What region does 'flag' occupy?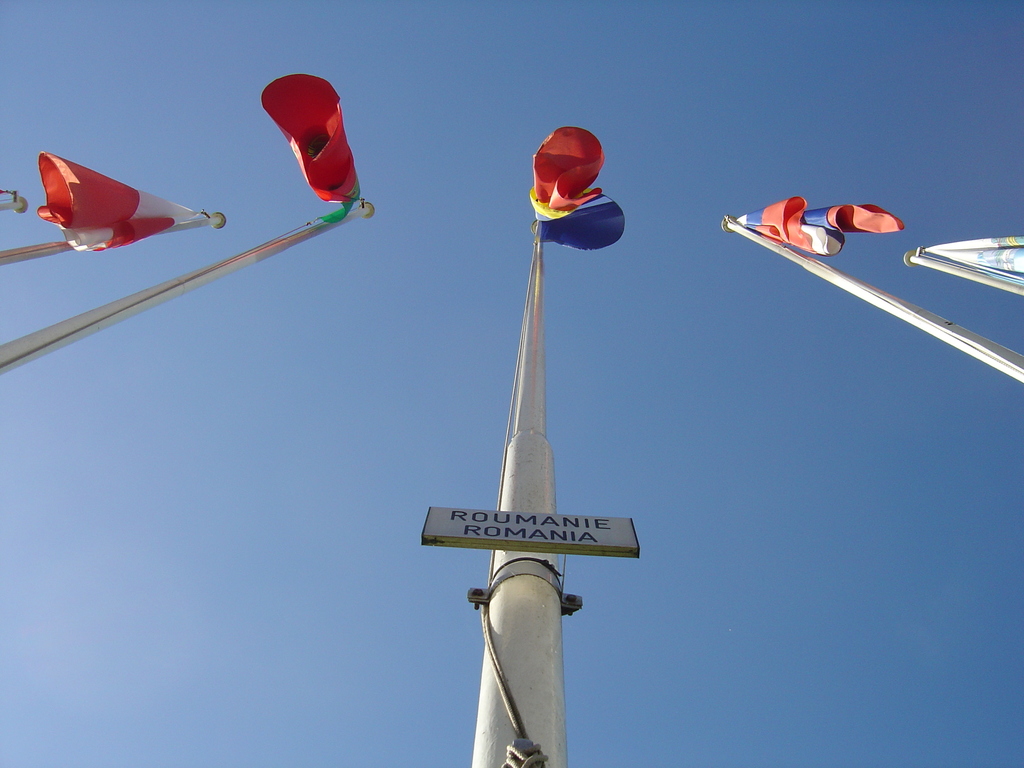
<box>258,72,364,218</box>.
